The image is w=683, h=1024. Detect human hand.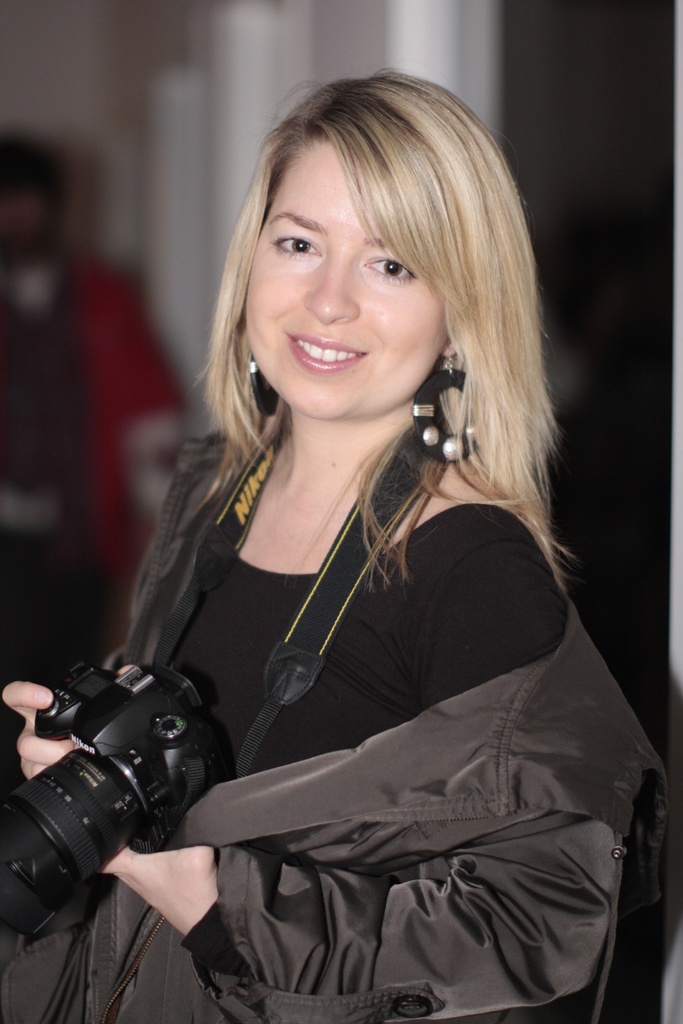
Detection: <bbox>108, 820, 238, 971</bbox>.
